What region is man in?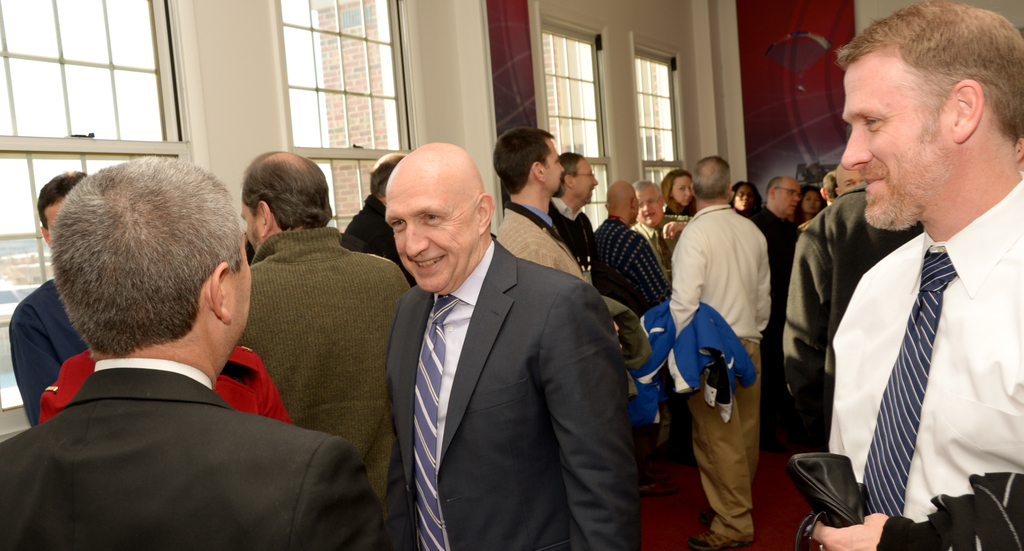
crop(8, 166, 86, 426).
